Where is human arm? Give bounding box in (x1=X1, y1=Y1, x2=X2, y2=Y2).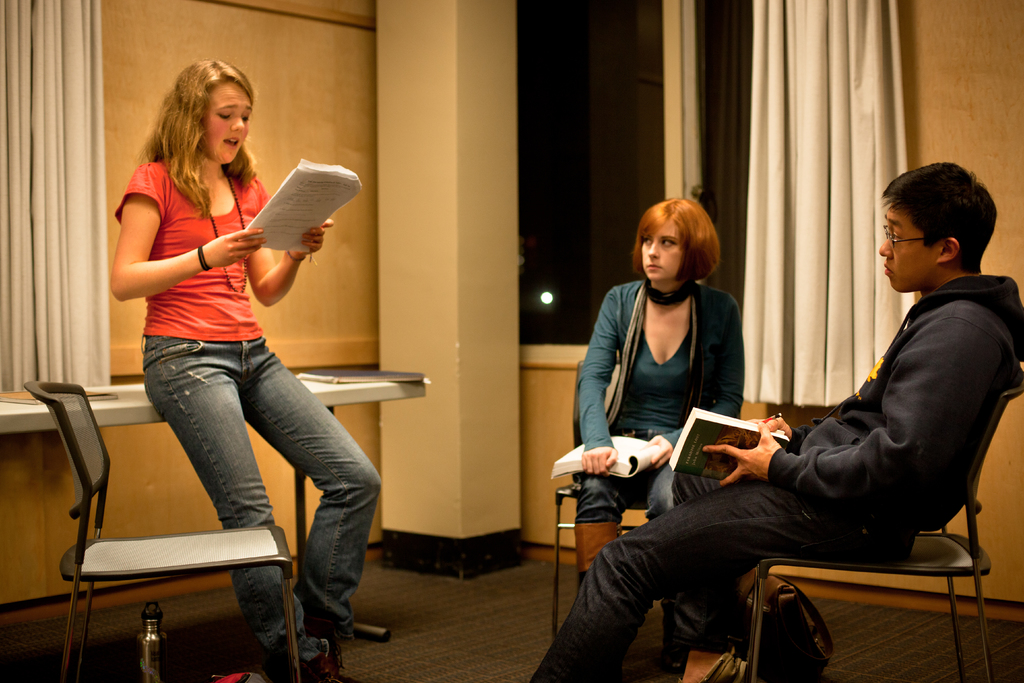
(x1=575, y1=280, x2=630, y2=484).
